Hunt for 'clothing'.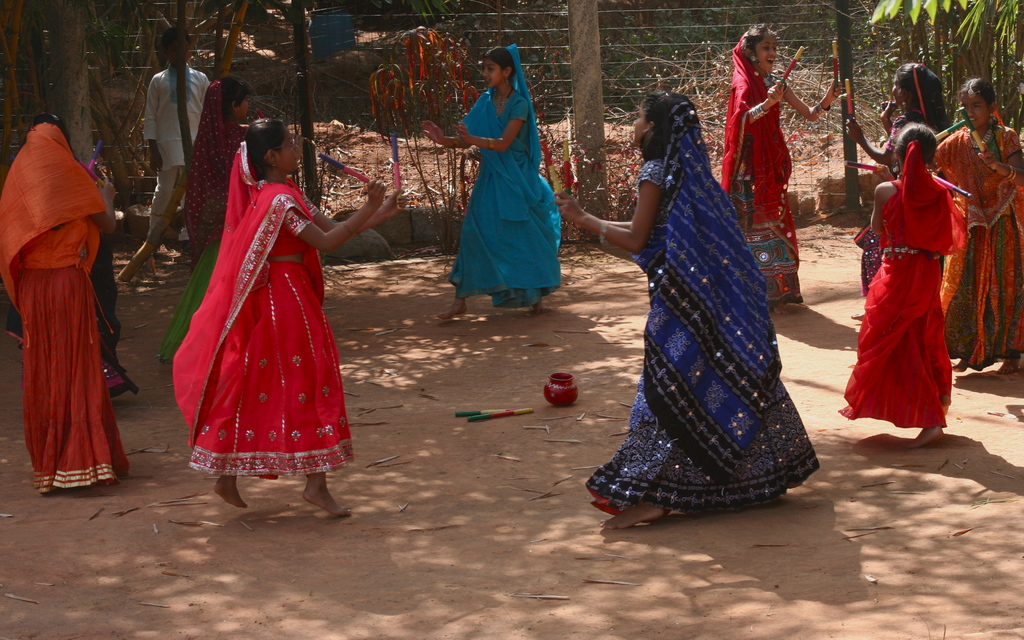
Hunted down at 855,115,931,288.
